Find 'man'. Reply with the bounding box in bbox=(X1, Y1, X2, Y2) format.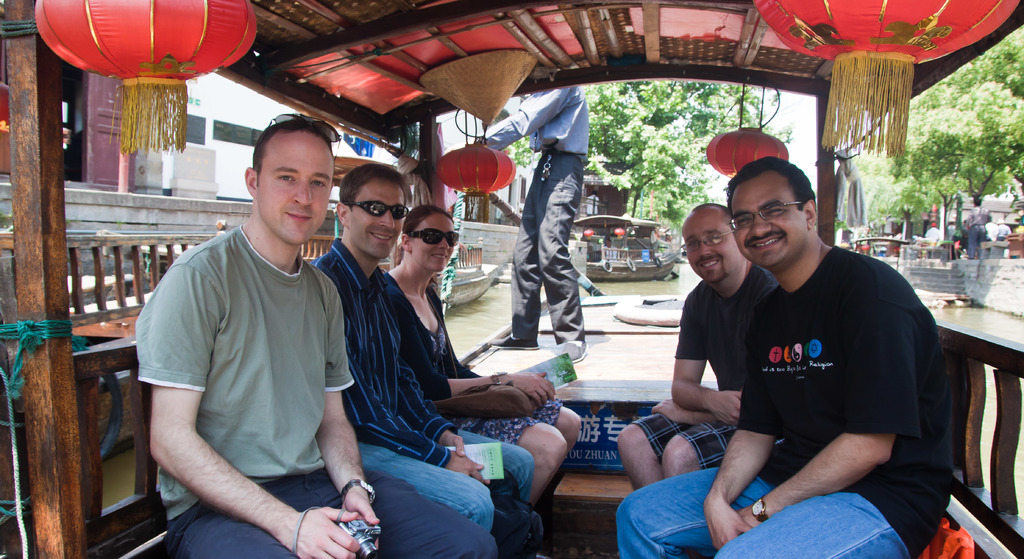
bbox=(1000, 216, 1009, 245).
